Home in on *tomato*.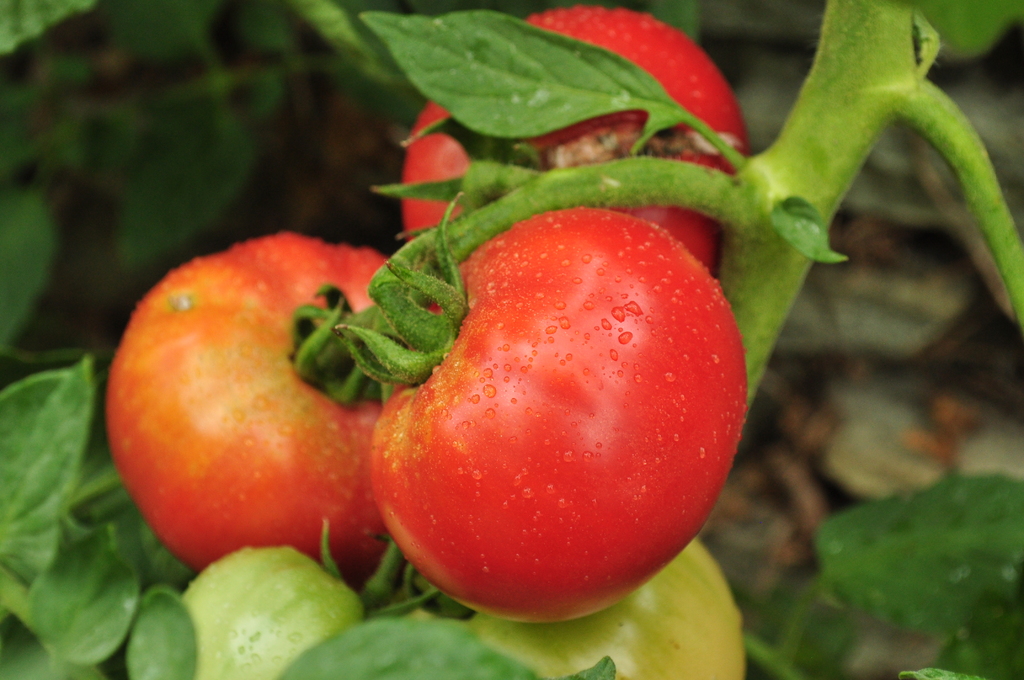
Homed in at 401,3,754,275.
